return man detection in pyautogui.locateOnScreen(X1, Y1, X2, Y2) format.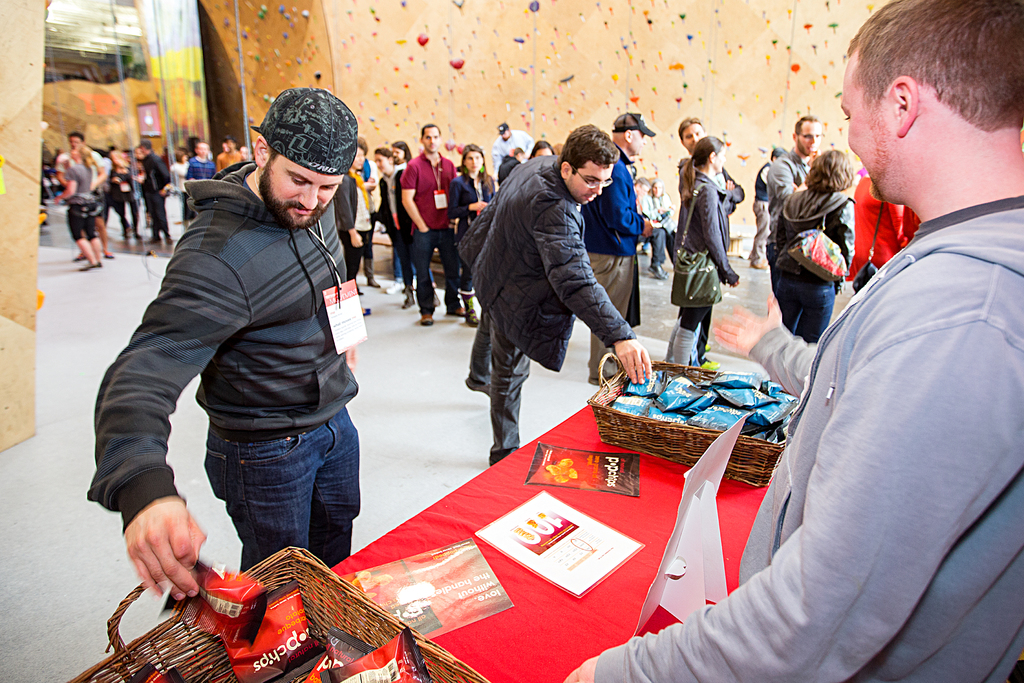
pyautogui.locateOnScreen(215, 136, 244, 174).
